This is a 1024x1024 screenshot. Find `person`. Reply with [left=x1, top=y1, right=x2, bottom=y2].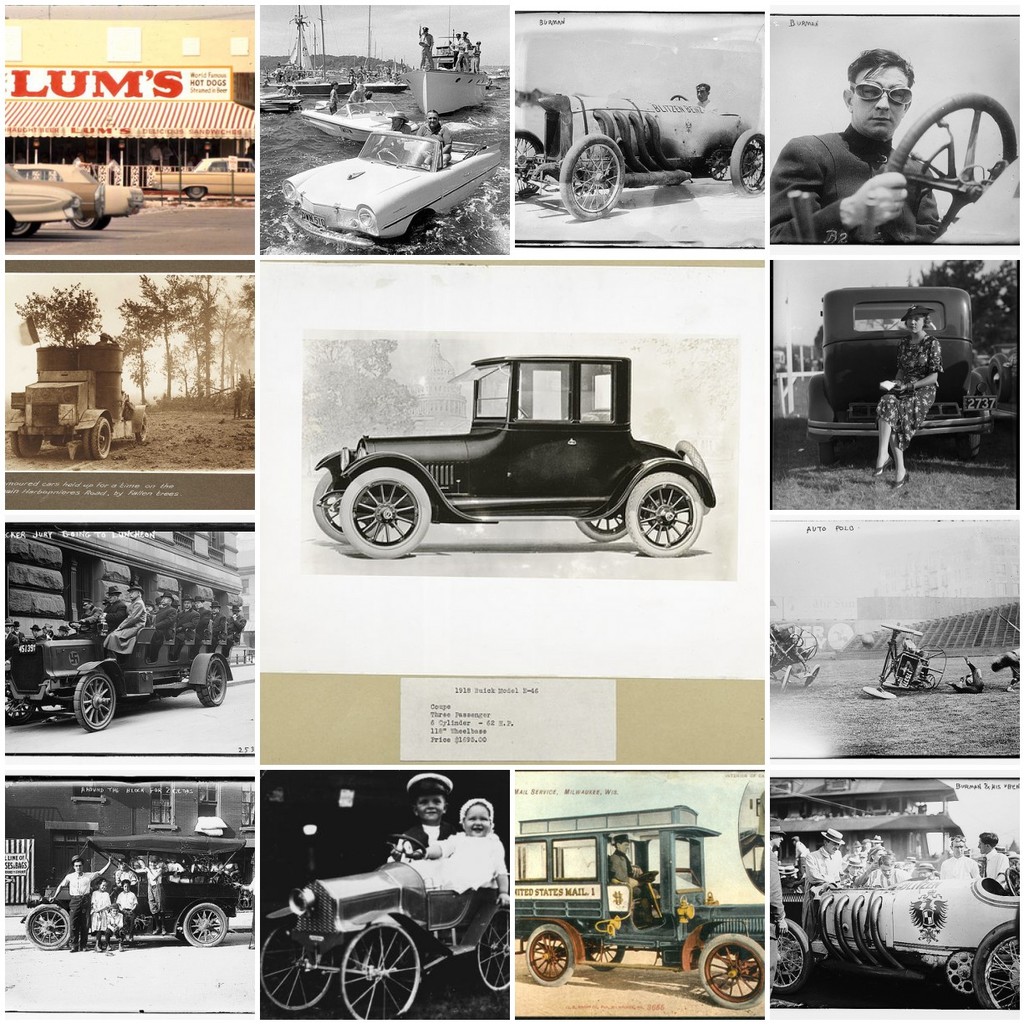
[left=689, top=83, right=717, bottom=113].
